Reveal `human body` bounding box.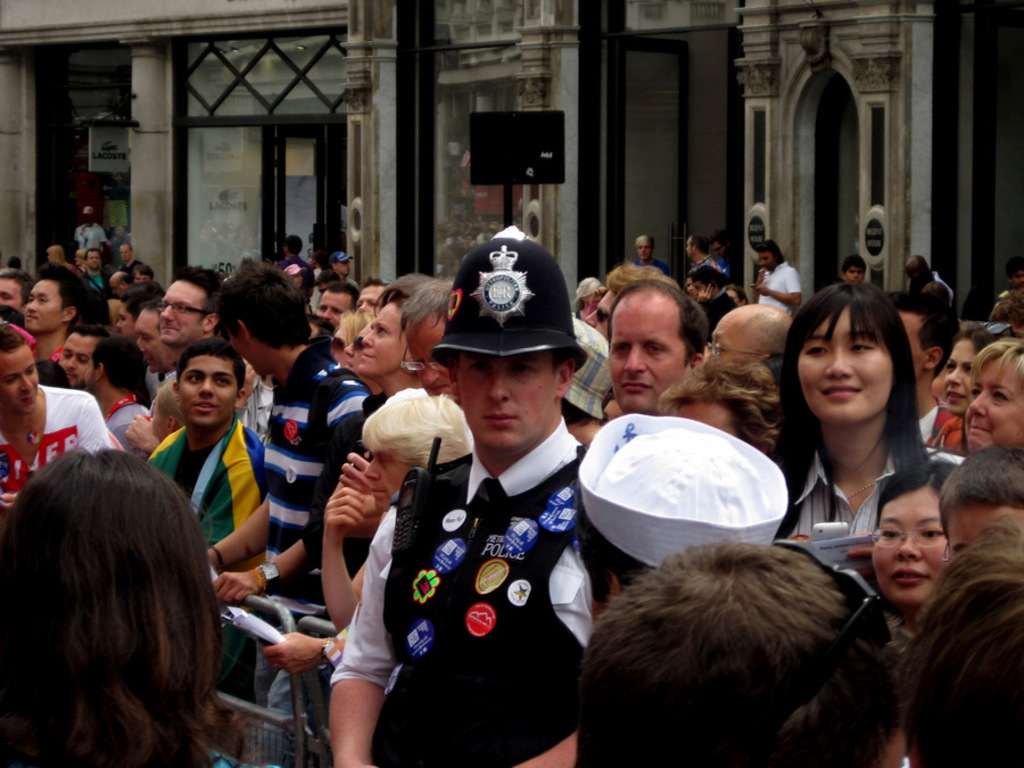
Revealed: (60, 324, 104, 393).
